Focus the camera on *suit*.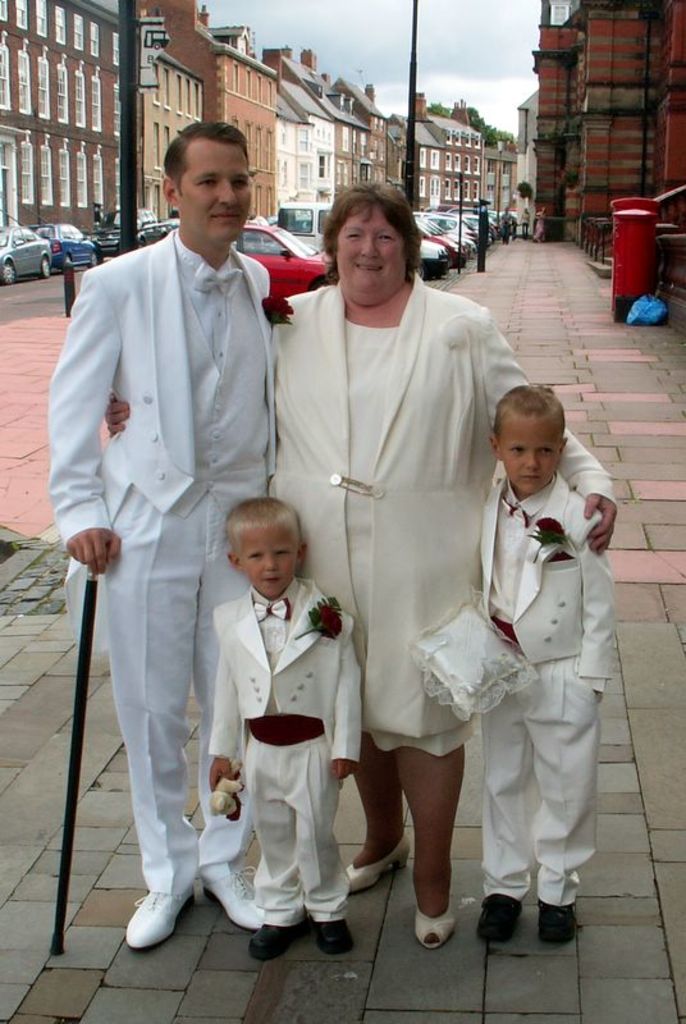
Focus region: region(206, 582, 363, 925).
